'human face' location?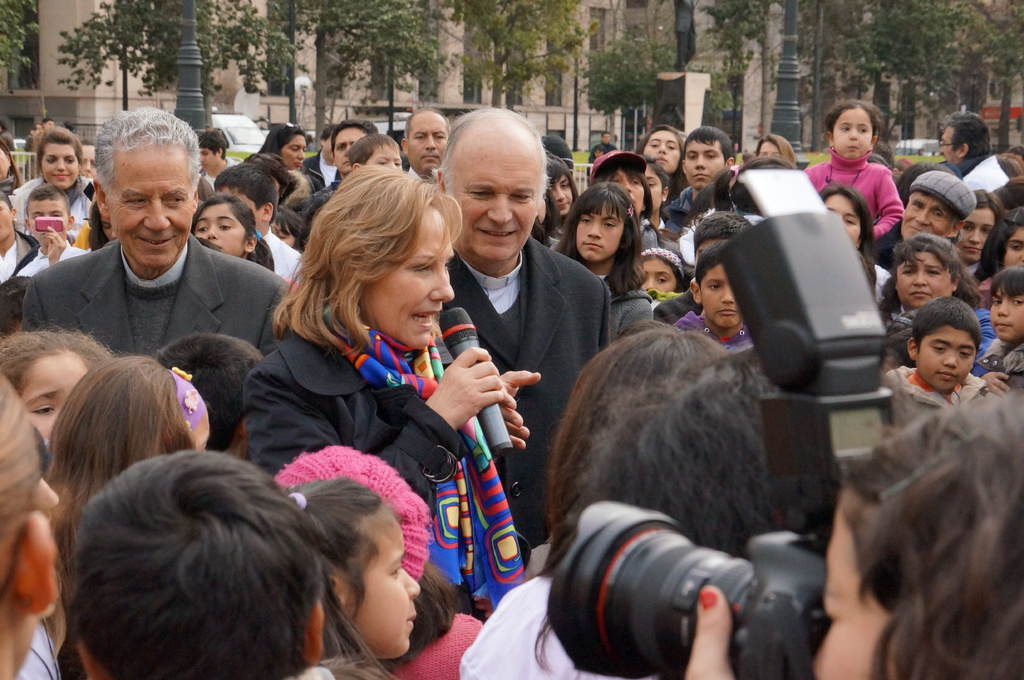
[left=956, top=203, right=998, bottom=262]
